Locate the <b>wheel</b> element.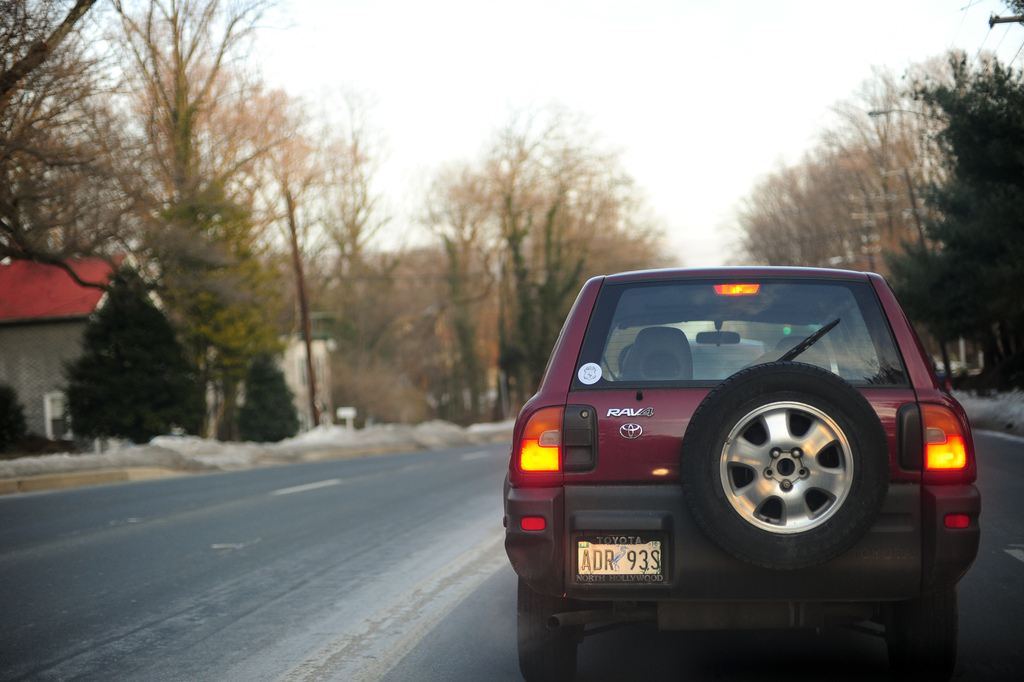
Element bbox: 680 362 888 572.
